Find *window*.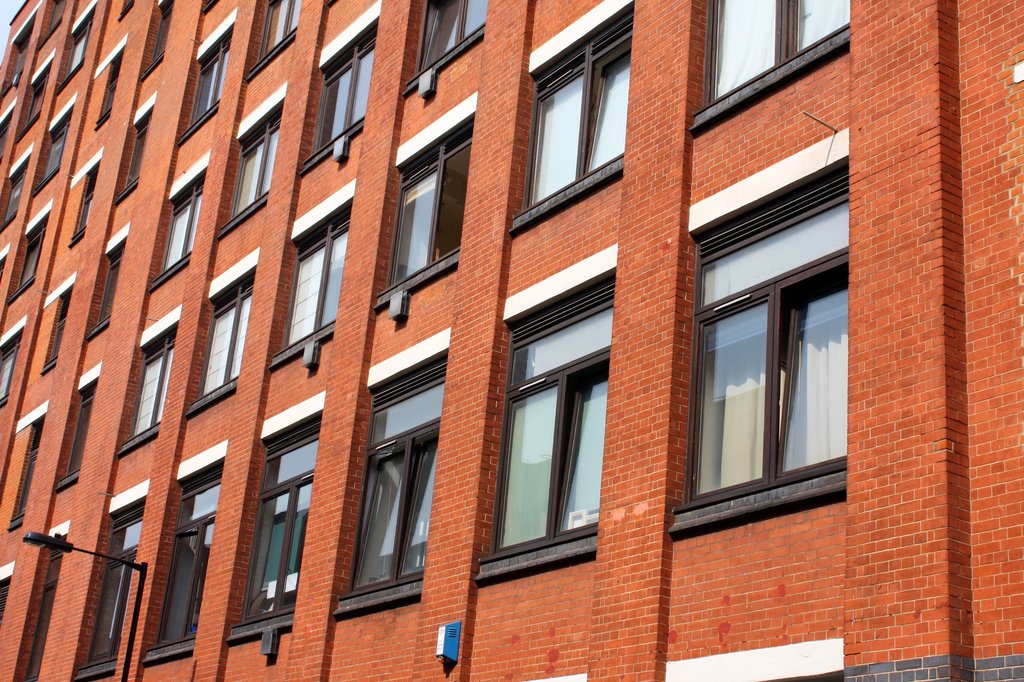
[145, 151, 211, 292].
